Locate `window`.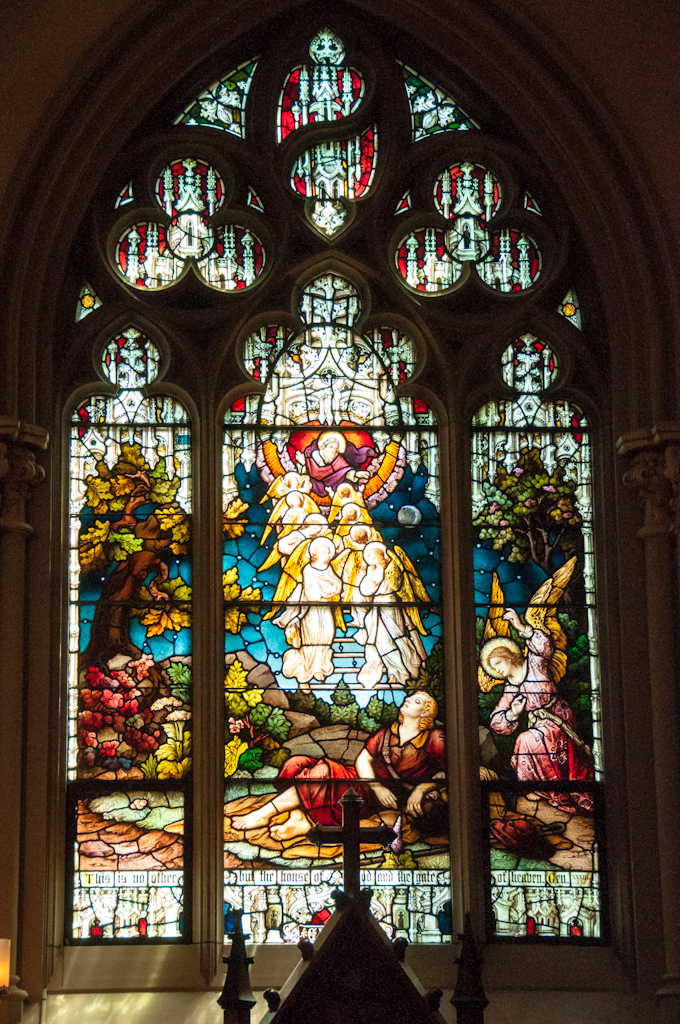
Bounding box: [69, 8, 650, 993].
